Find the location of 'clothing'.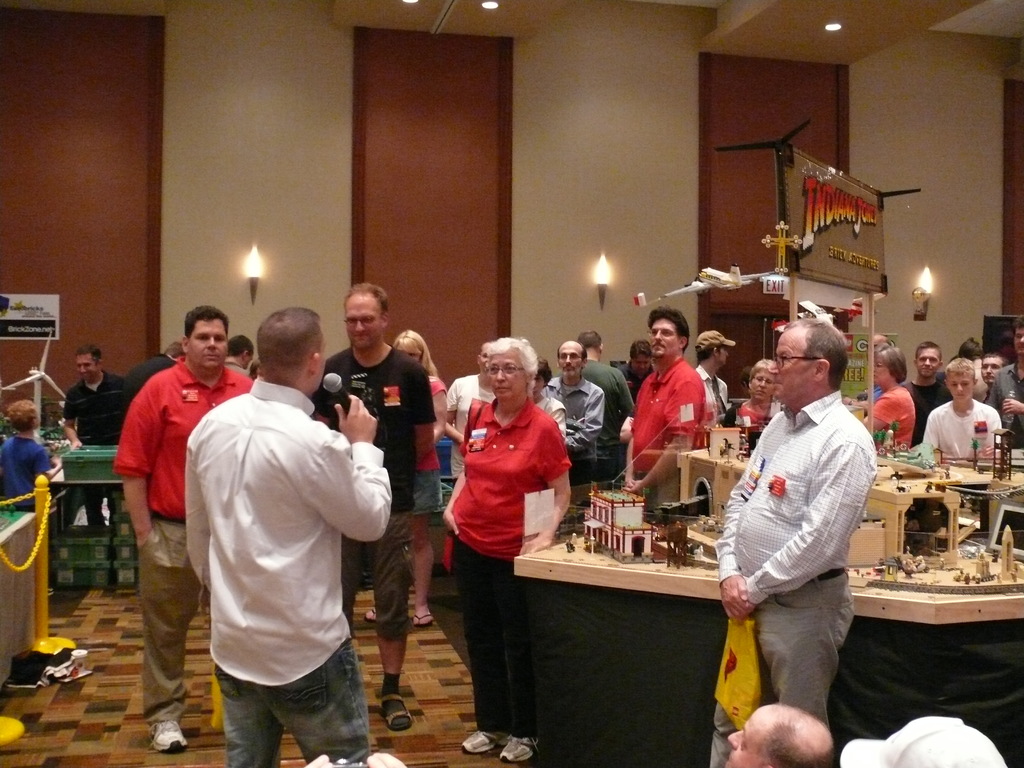
Location: Rect(918, 381, 938, 430).
